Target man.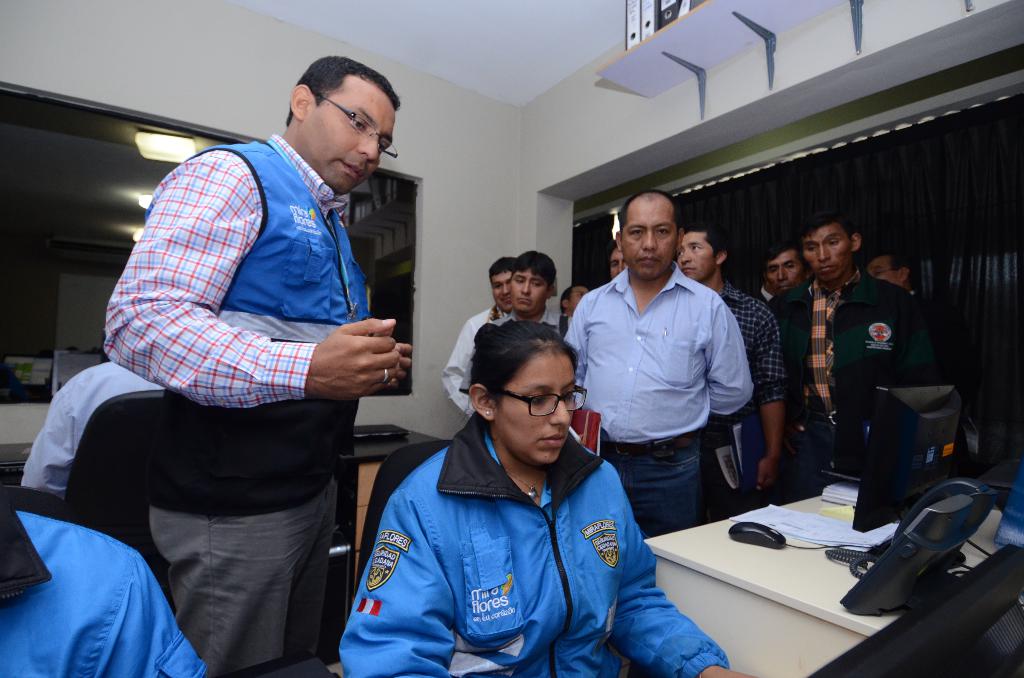
Target region: 606/236/630/284.
